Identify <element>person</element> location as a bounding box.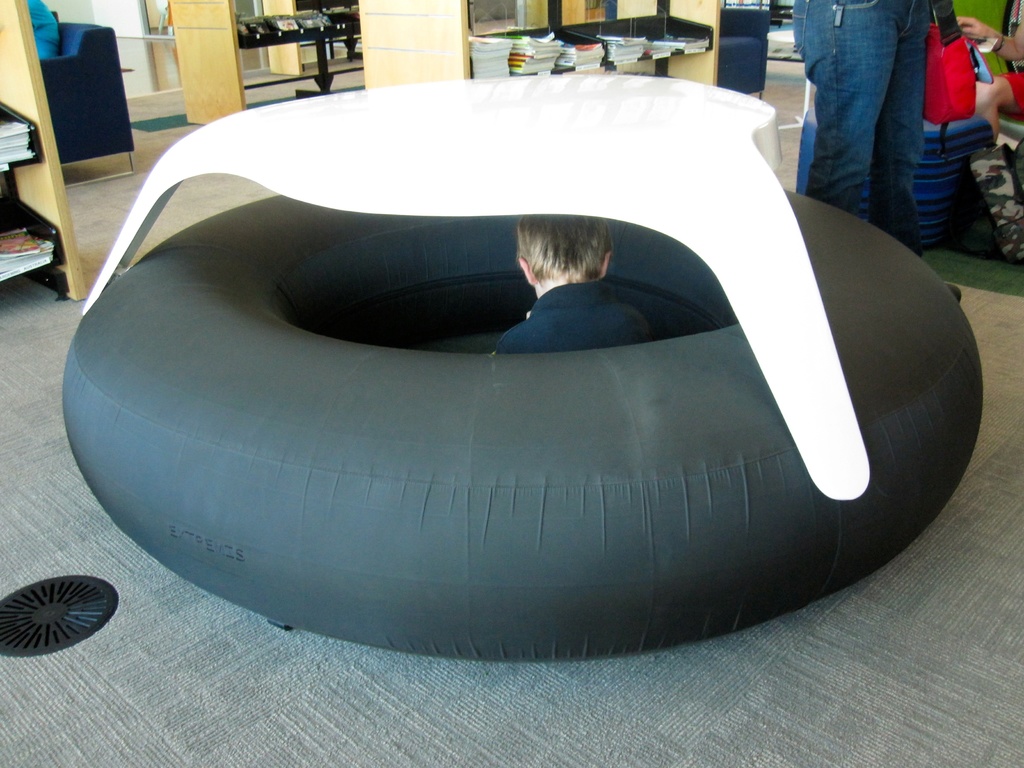
detection(493, 209, 657, 352).
